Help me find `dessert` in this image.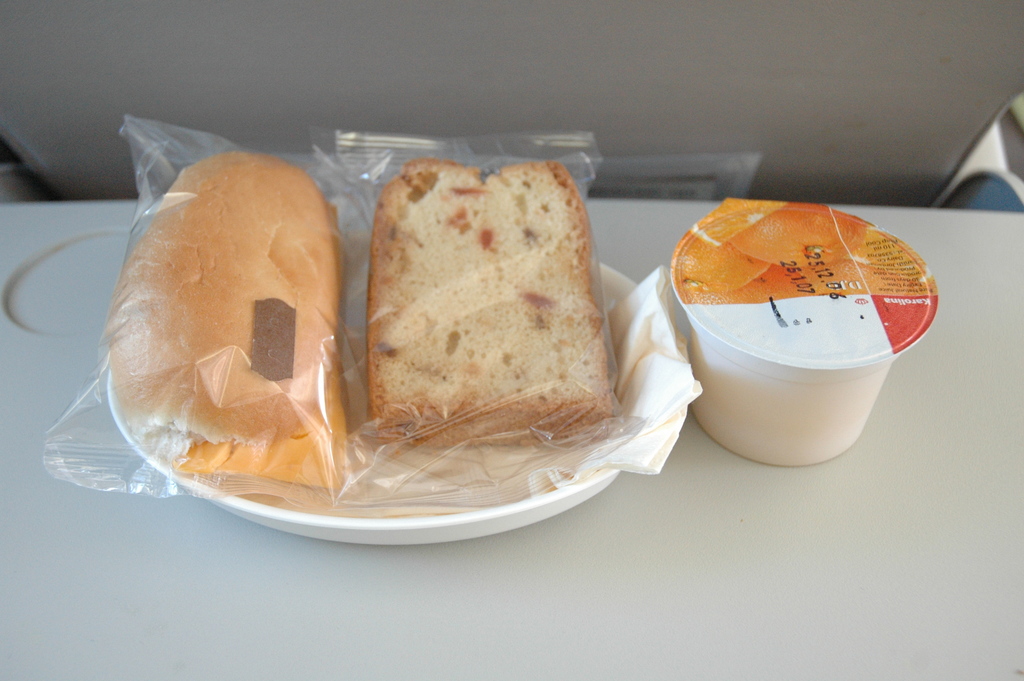
Found it: 658,182,935,477.
